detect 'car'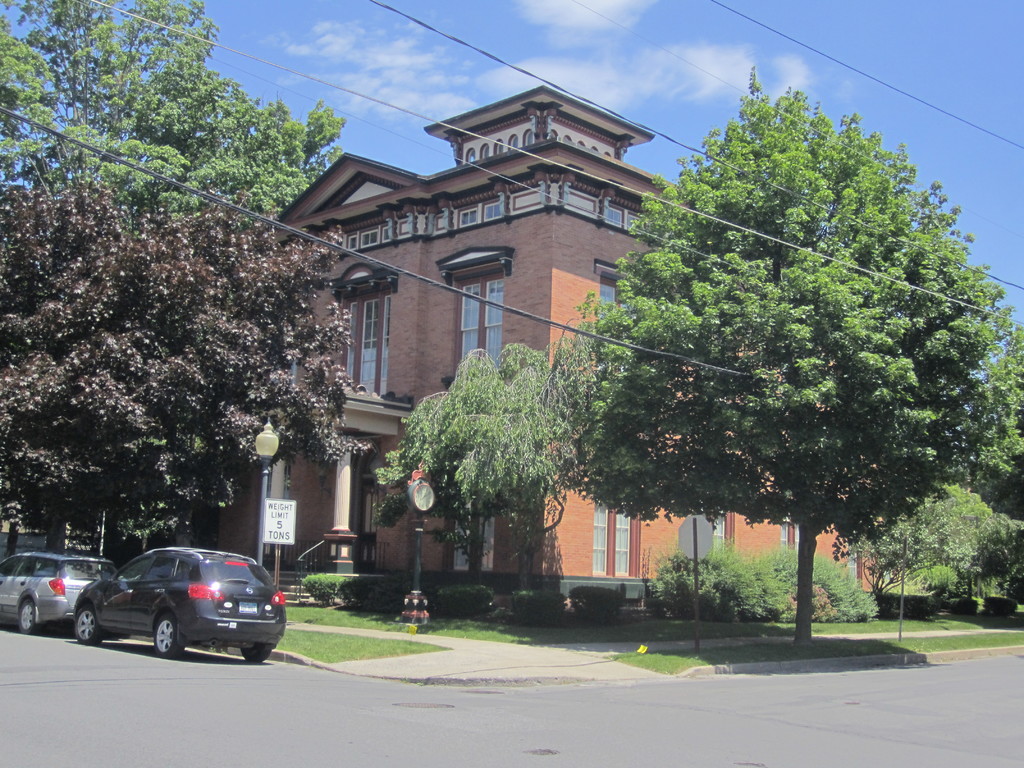
(x1=74, y1=550, x2=293, y2=666)
